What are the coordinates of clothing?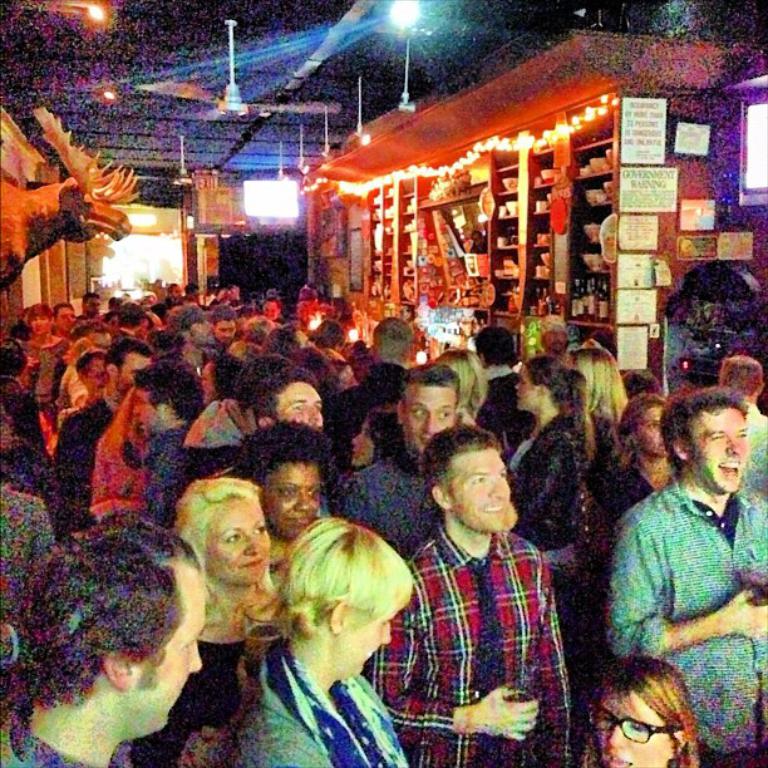
(333,378,363,443).
